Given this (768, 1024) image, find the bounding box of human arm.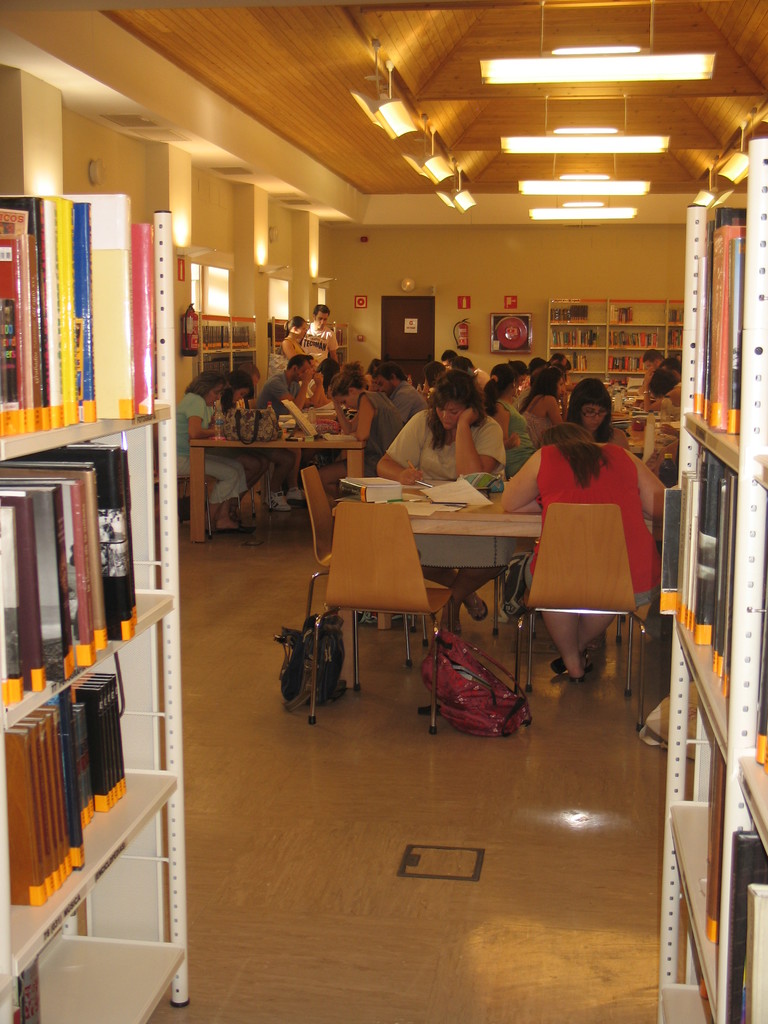
(352,390,369,447).
